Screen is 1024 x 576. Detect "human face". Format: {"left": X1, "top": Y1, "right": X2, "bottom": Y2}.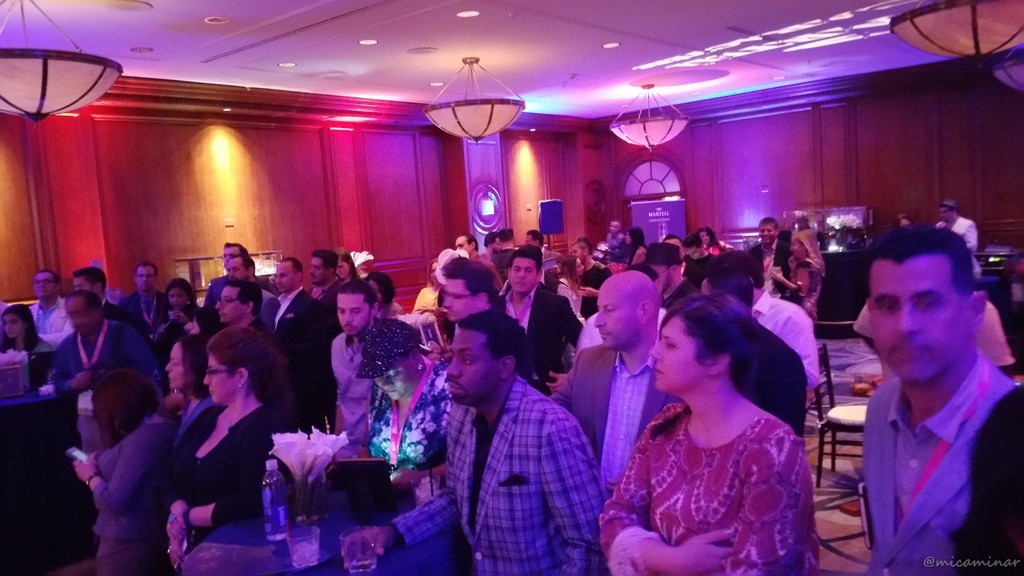
{"left": 652, "top": 220, "right": 671, "bottom": 243}.
